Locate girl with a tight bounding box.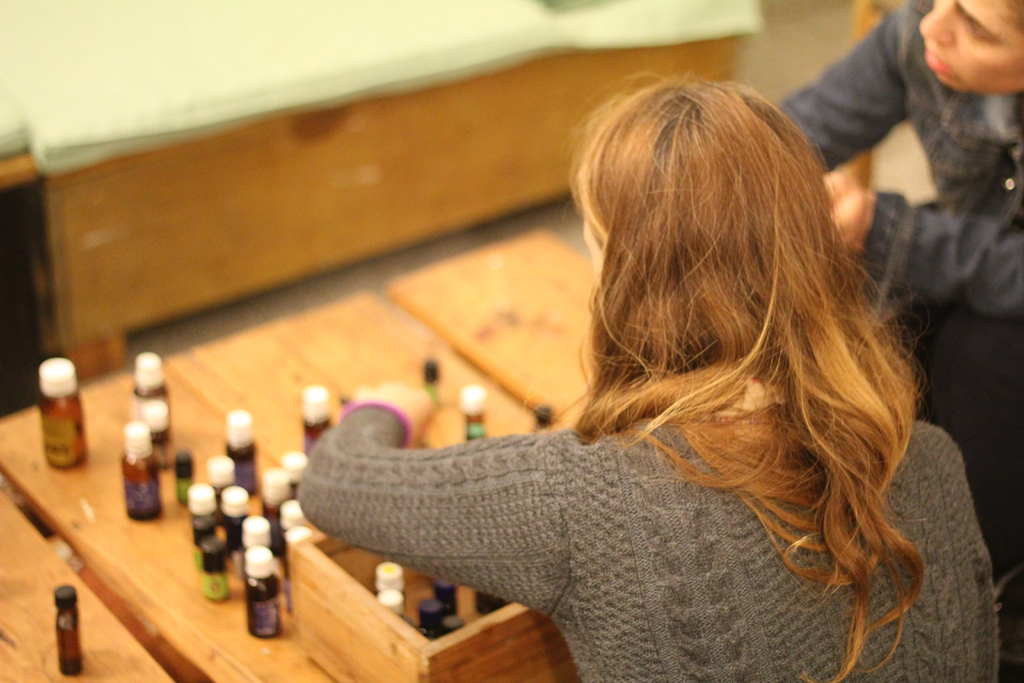
295/70/998/682.
